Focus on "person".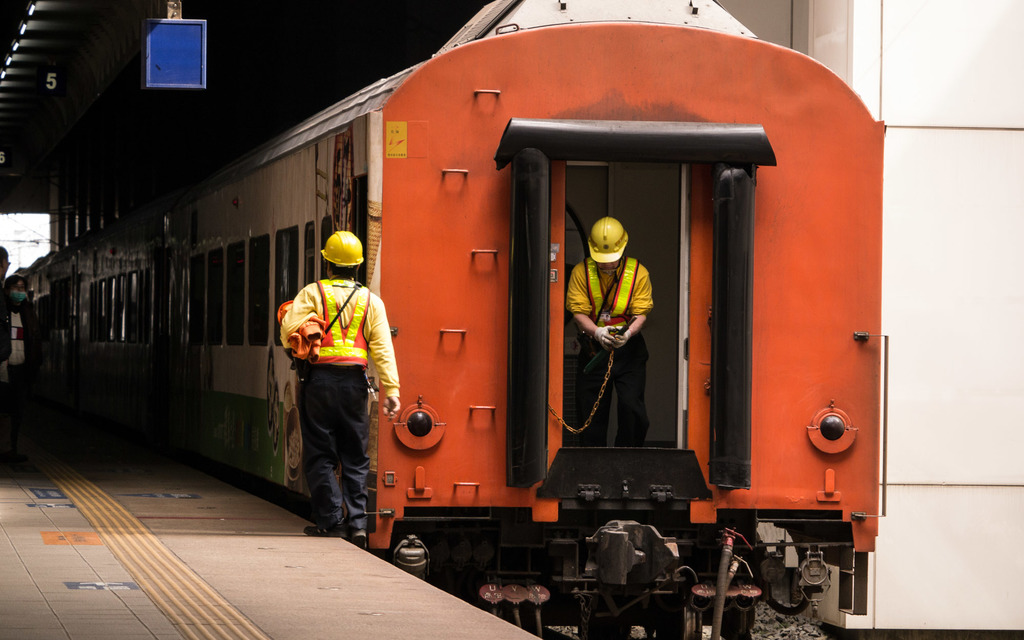
Focused at (x1=564, y1=218, x2=650, y2=445).
